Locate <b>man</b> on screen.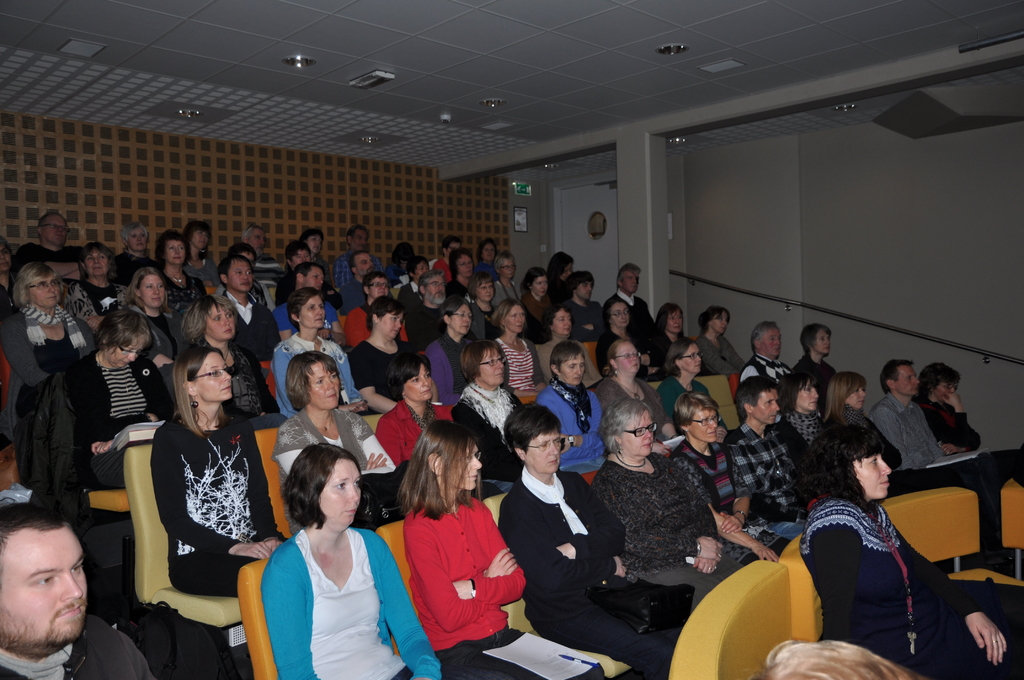
On screen at x1=727 y1=374 x2=810 y2=537.
